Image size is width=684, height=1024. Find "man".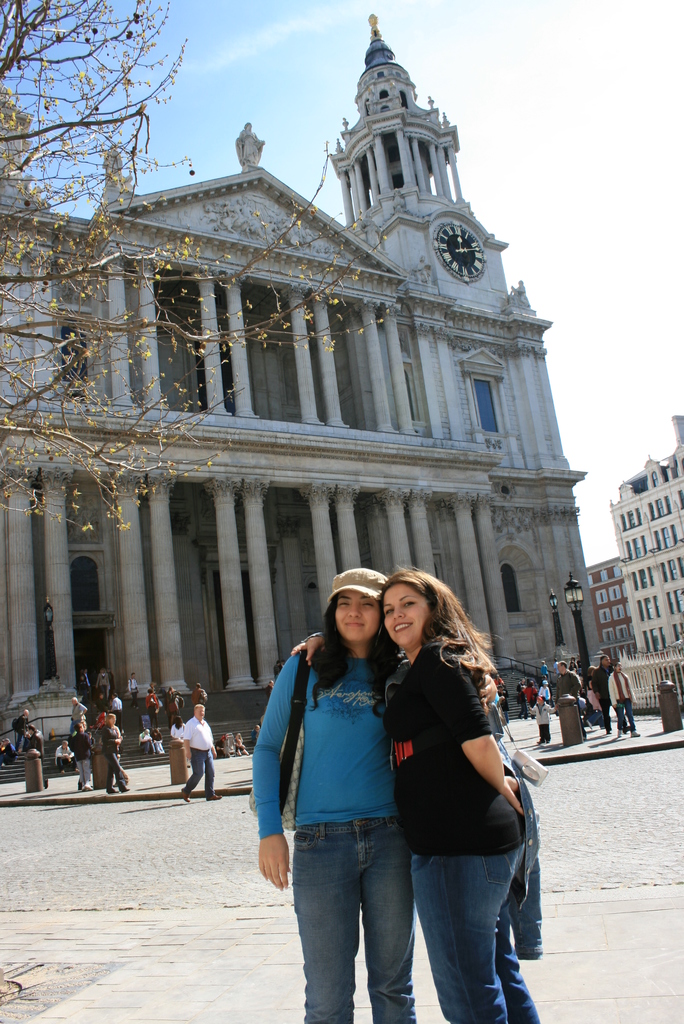
<region>161, 698, 209, 810</region>.
